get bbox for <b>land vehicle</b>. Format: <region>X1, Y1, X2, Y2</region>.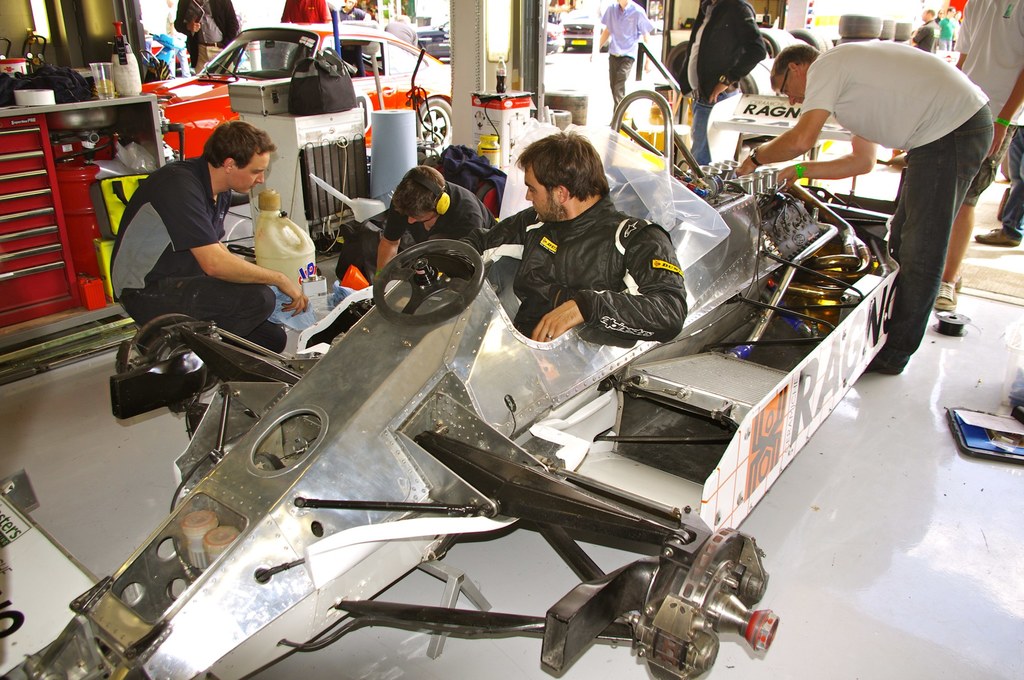
<region>416, 17, 450, 61</region>.
